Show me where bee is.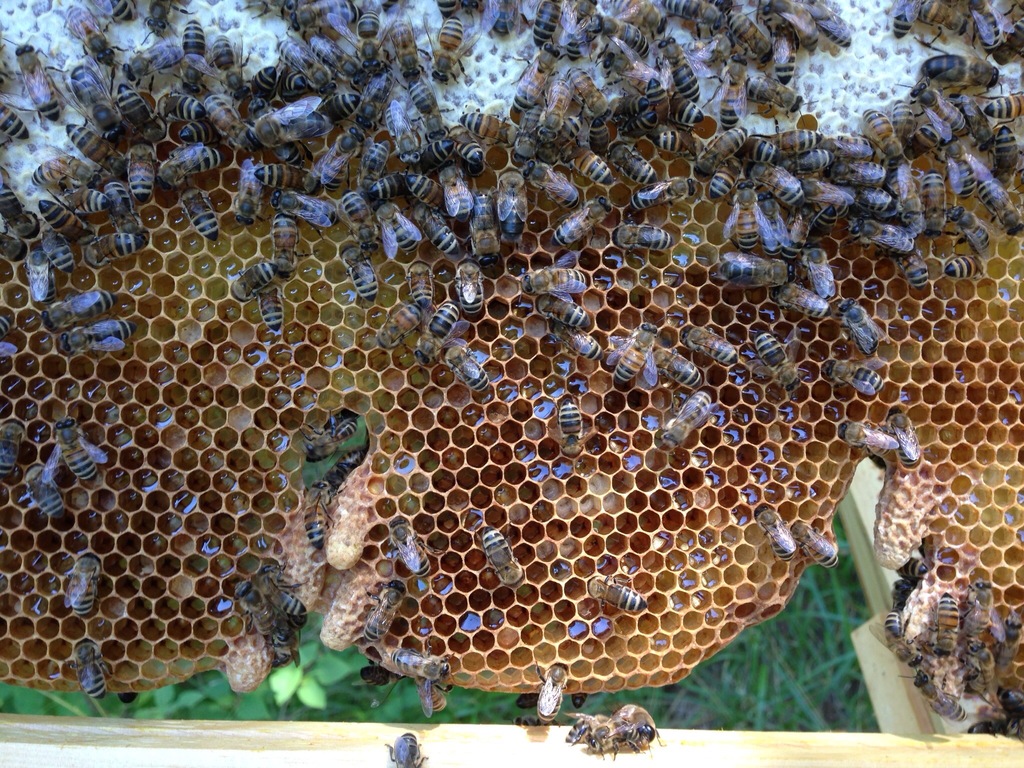
bee is at box=[49, 422, 114, 481].
